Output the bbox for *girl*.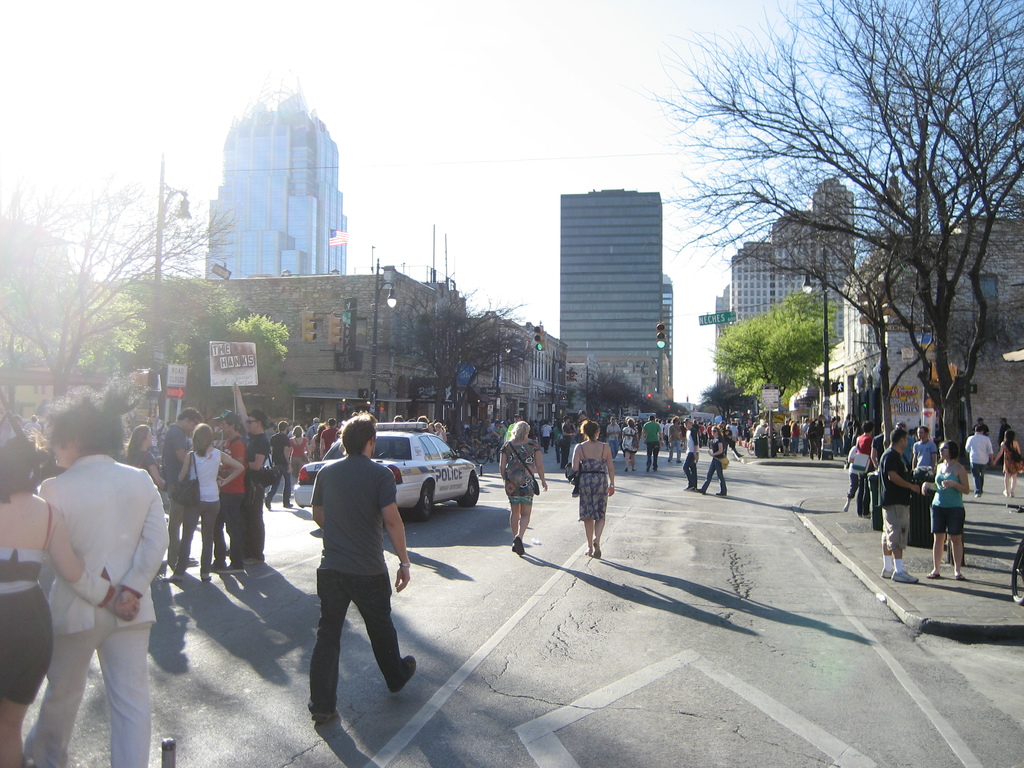
[570,422,616,548].
